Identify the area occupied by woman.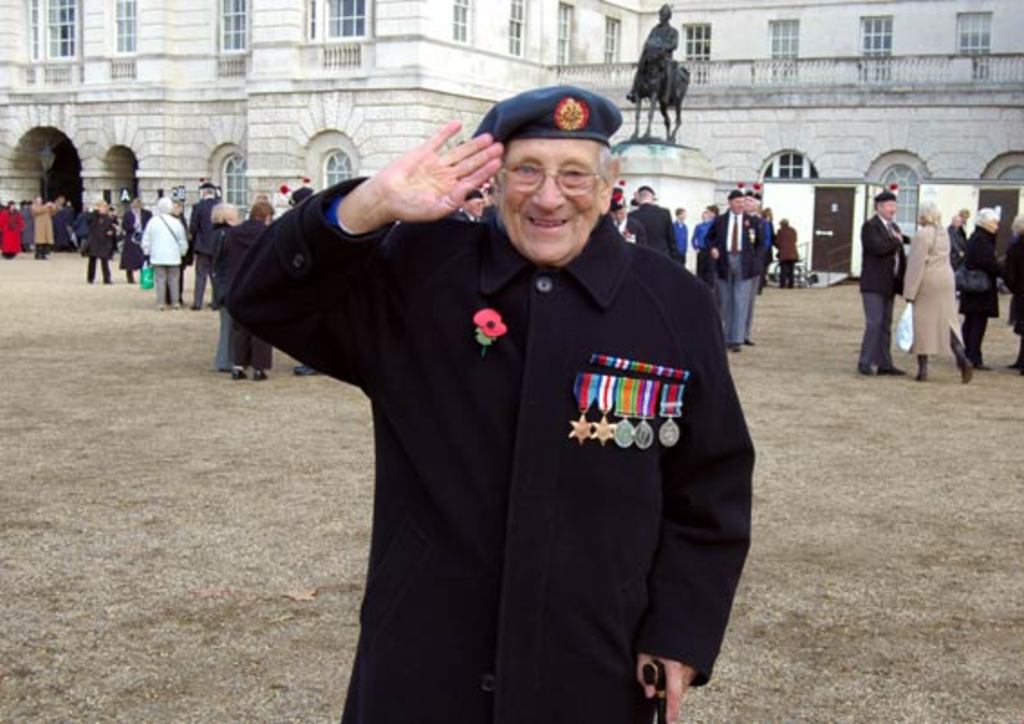
Area: bbox=(766, 218, 800, 291).
